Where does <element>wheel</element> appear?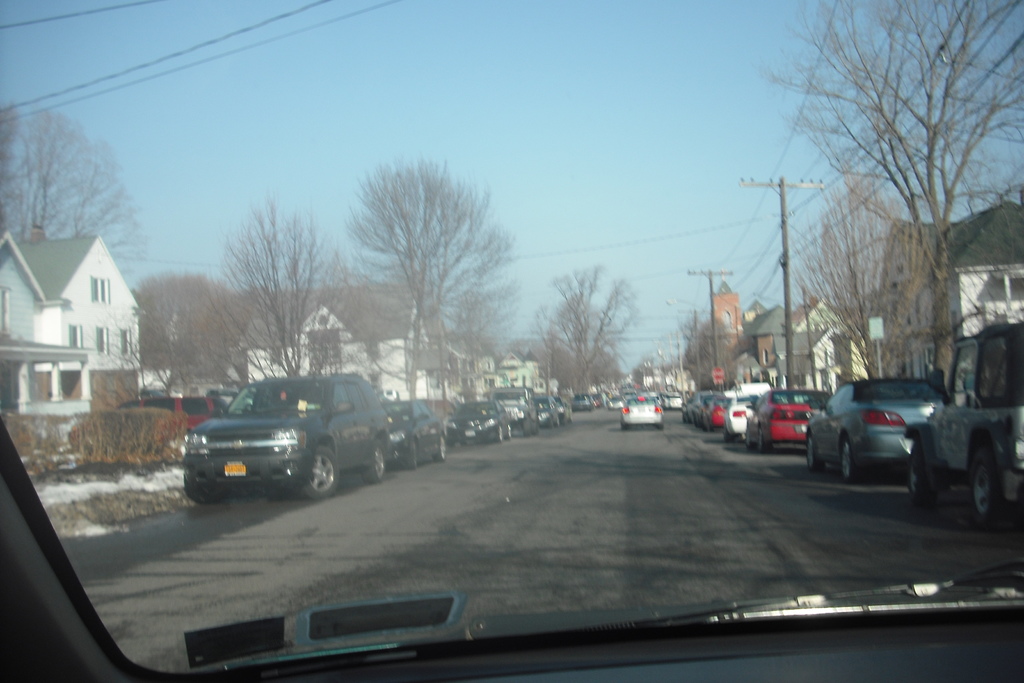
Appears at (971,448,1006,529).
